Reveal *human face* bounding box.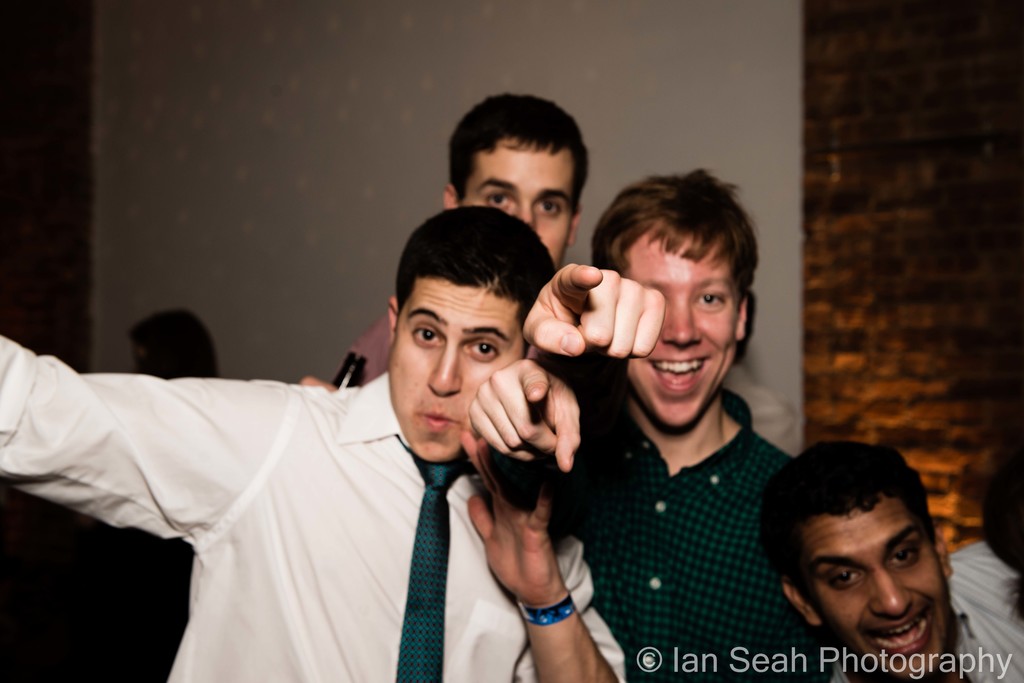
Revealed: {"left": 799, "top": 497, "right": 956, "bottom": 682}.
